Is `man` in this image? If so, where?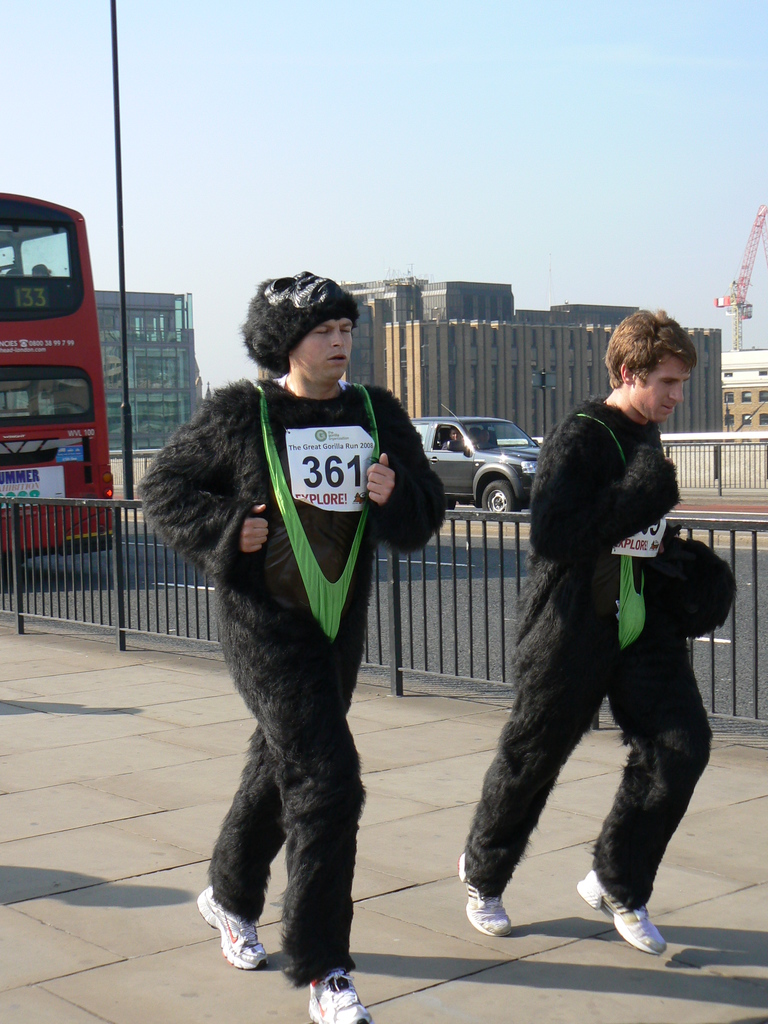
Yes, at pyautogui.locateOnScreen(479, 310, 726, 979).
